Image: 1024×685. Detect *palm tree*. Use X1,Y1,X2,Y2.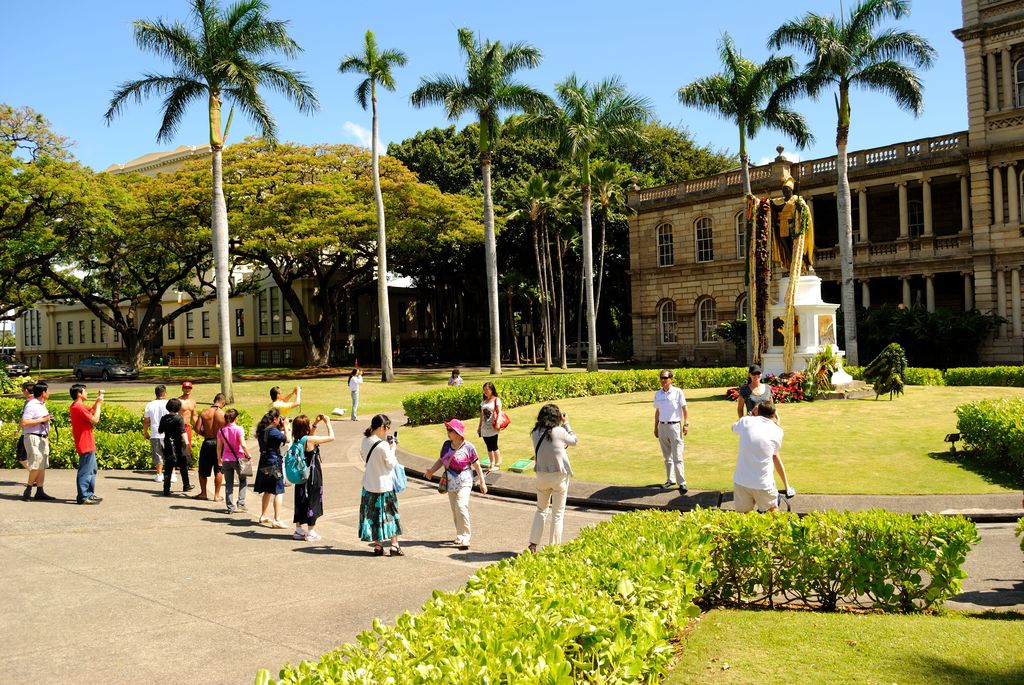
772,0,945,369.
